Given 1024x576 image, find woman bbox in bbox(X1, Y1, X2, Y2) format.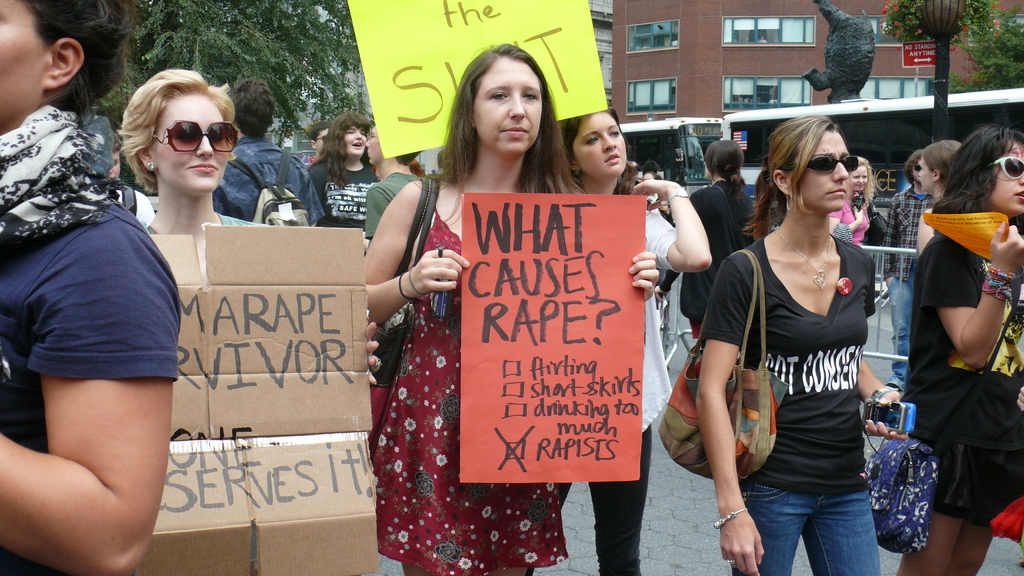
bbox(360, 41, 662, 575).
